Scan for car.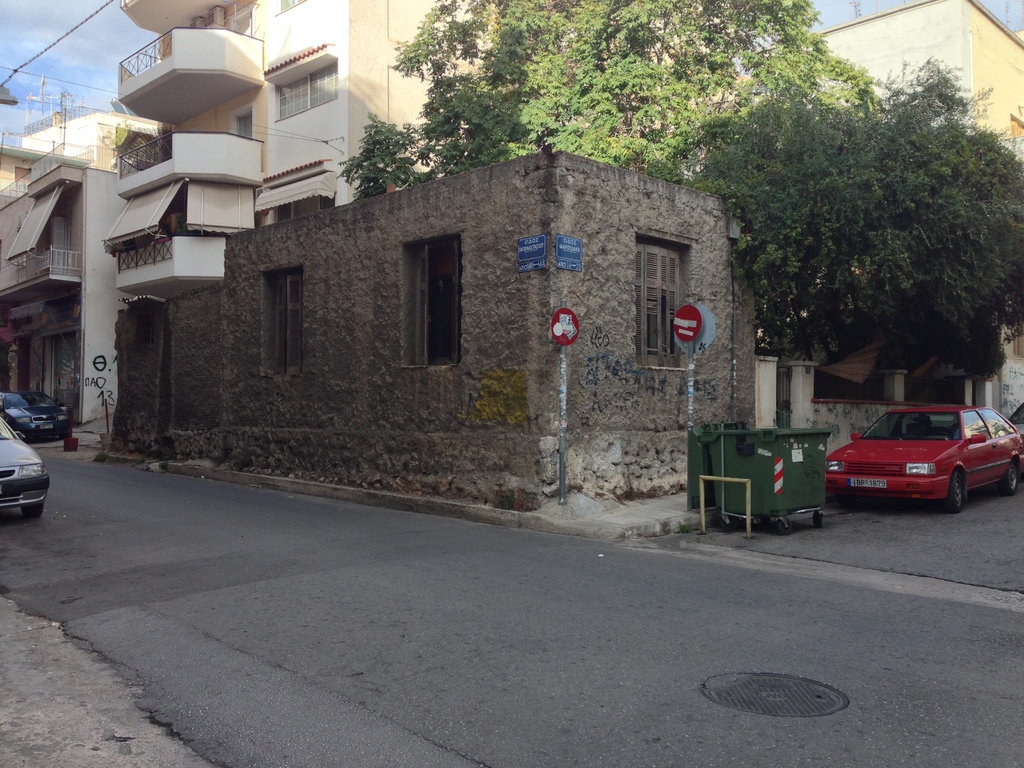
Scan result: locate(0, 410, 44, 524).
